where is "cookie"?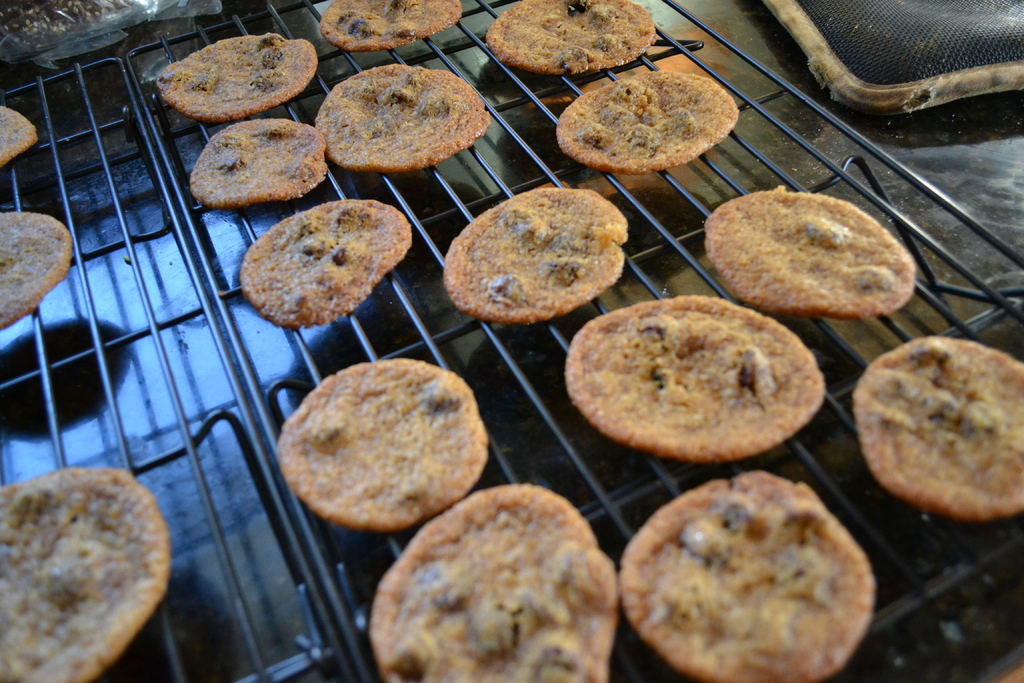
select_region(0, 461, 173, 682).
